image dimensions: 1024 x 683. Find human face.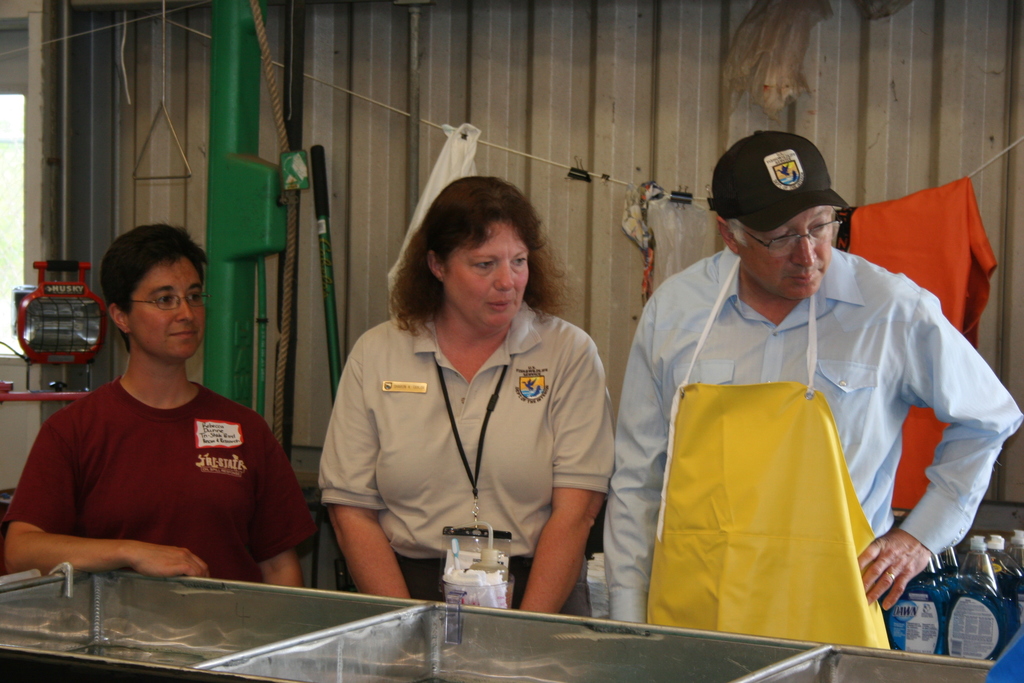
bbox=[737, 206, 835, 300].
